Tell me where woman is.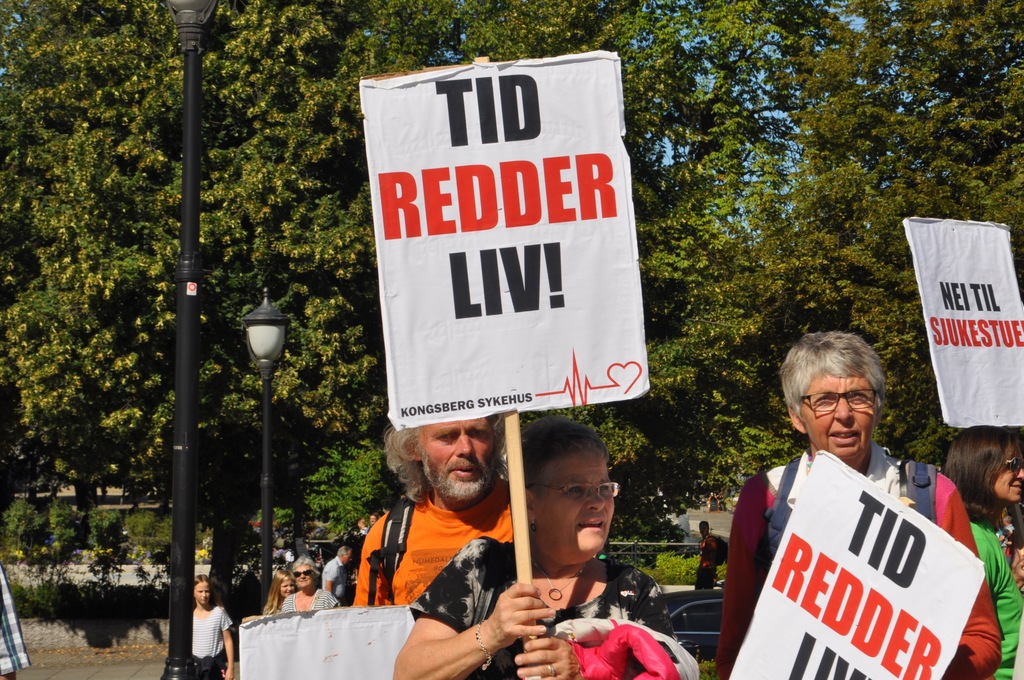
woman is at detection(397, 414, 694, 679).
